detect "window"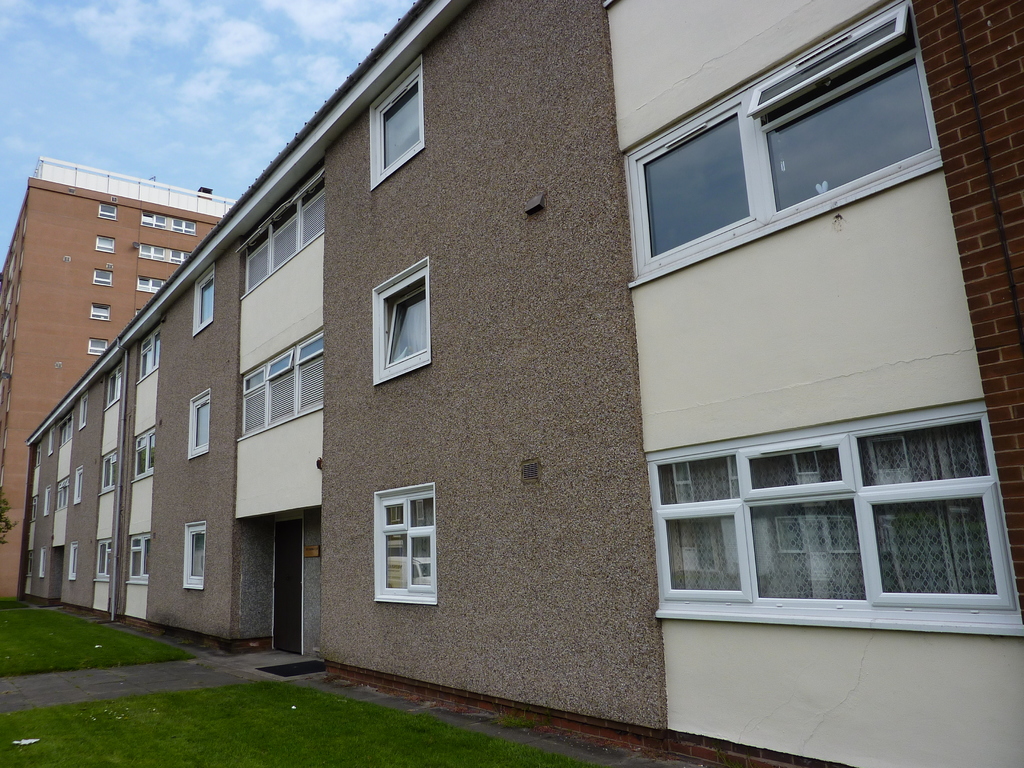
(174,220,194,234)
